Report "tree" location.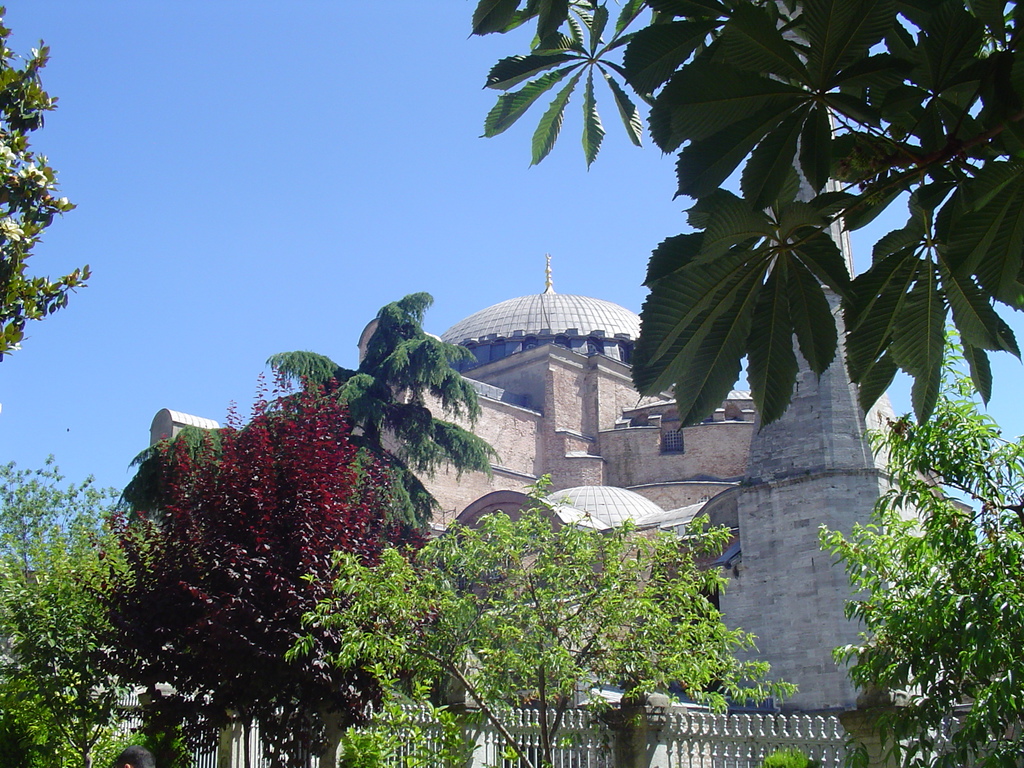
Report: bbox=[303, 470, 794, 767].
